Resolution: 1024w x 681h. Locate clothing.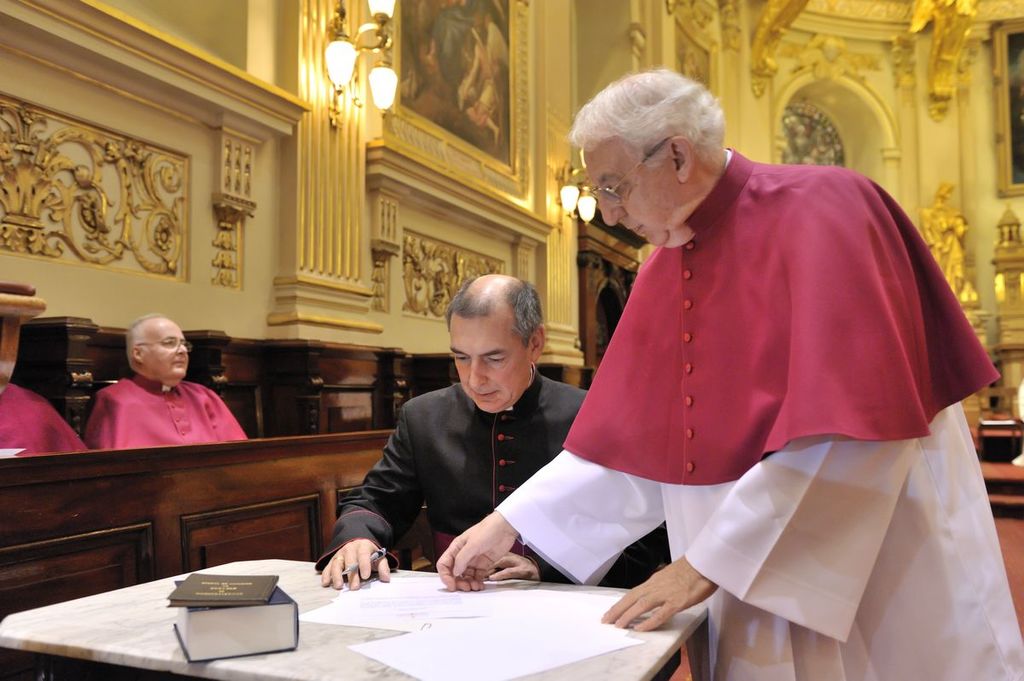
l=471, t=68, r=1014, b=679.
